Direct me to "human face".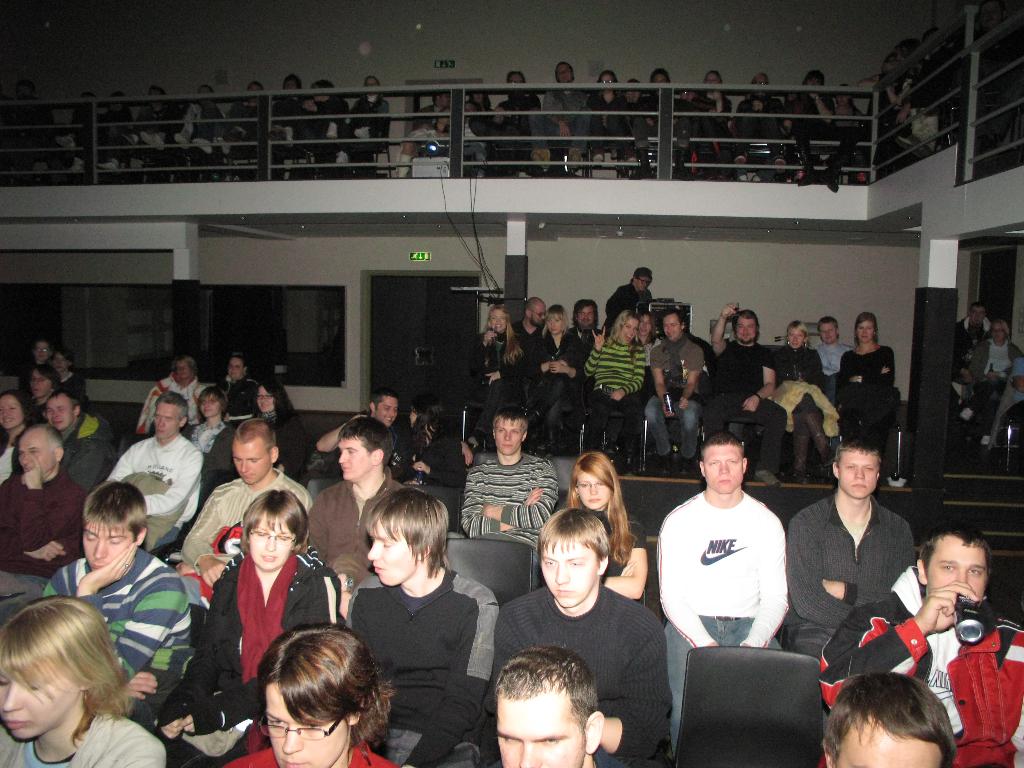
Direction: BBox(509, 70, 524, 88).
